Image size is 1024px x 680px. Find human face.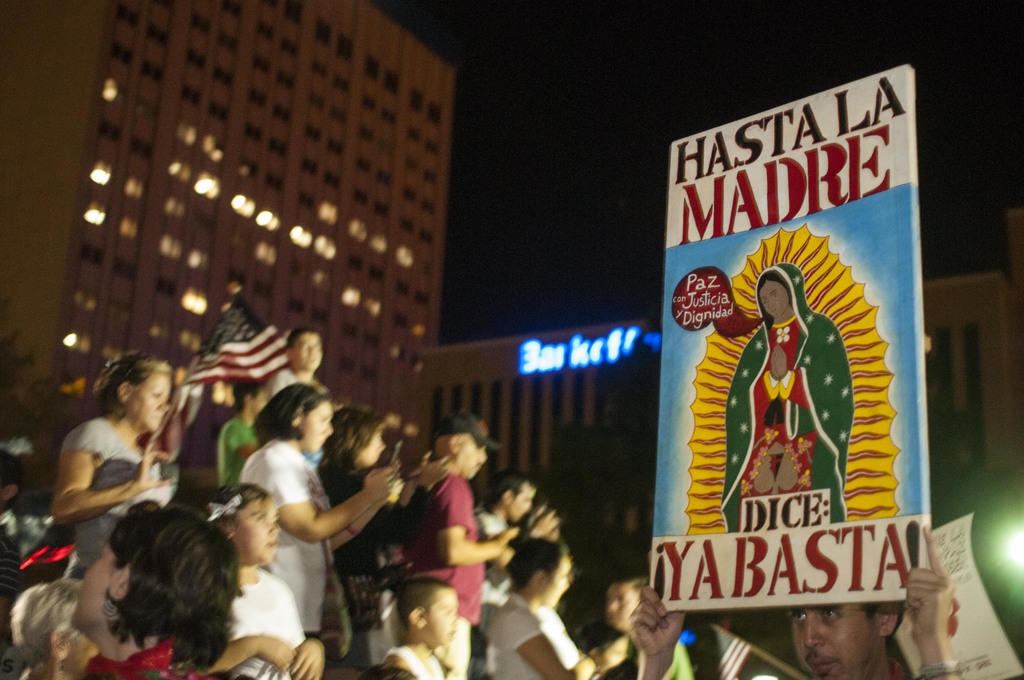
(x1=131, y1=375, x2=168, y2=434).
